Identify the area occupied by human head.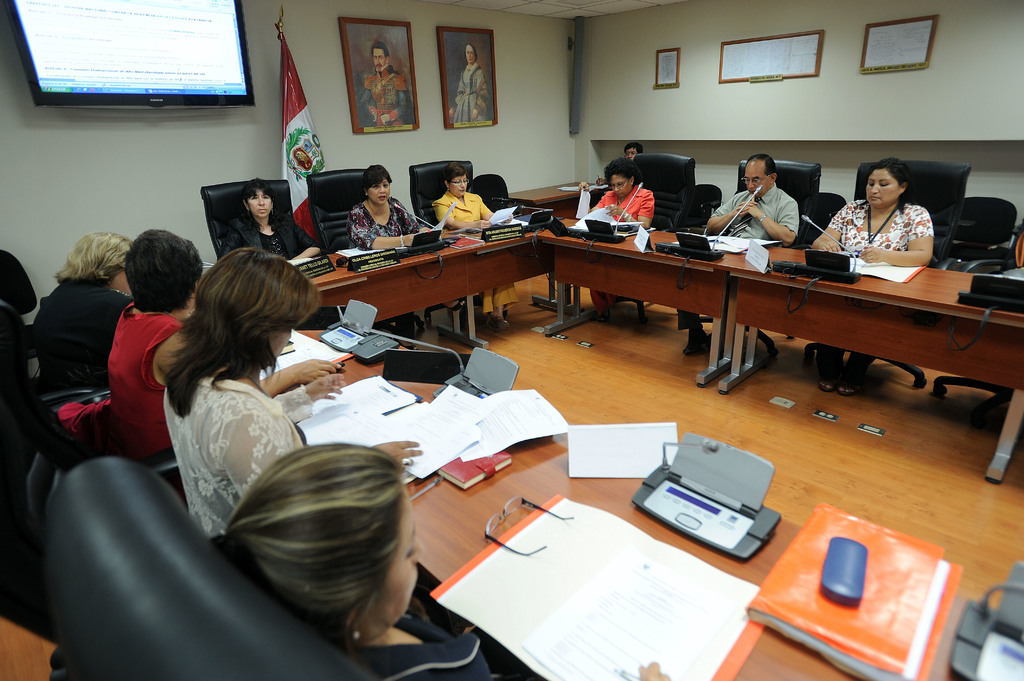
Area: locate(363, 167, 390, 210).
